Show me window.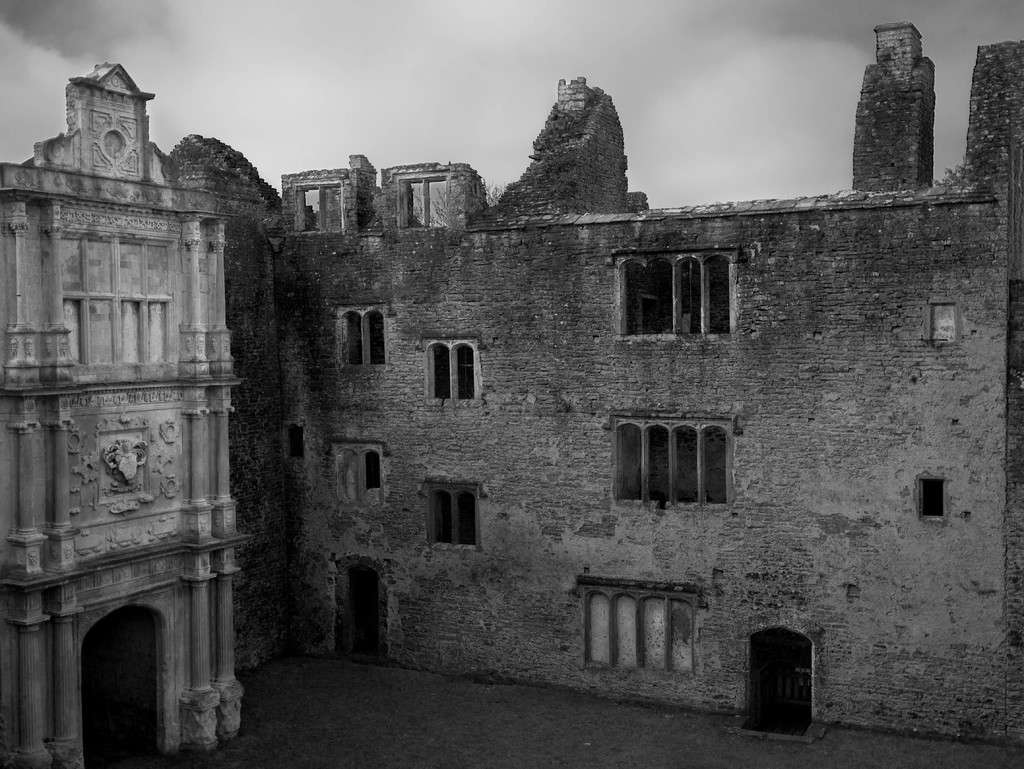
window is here: 332, 300, 390, 366.
